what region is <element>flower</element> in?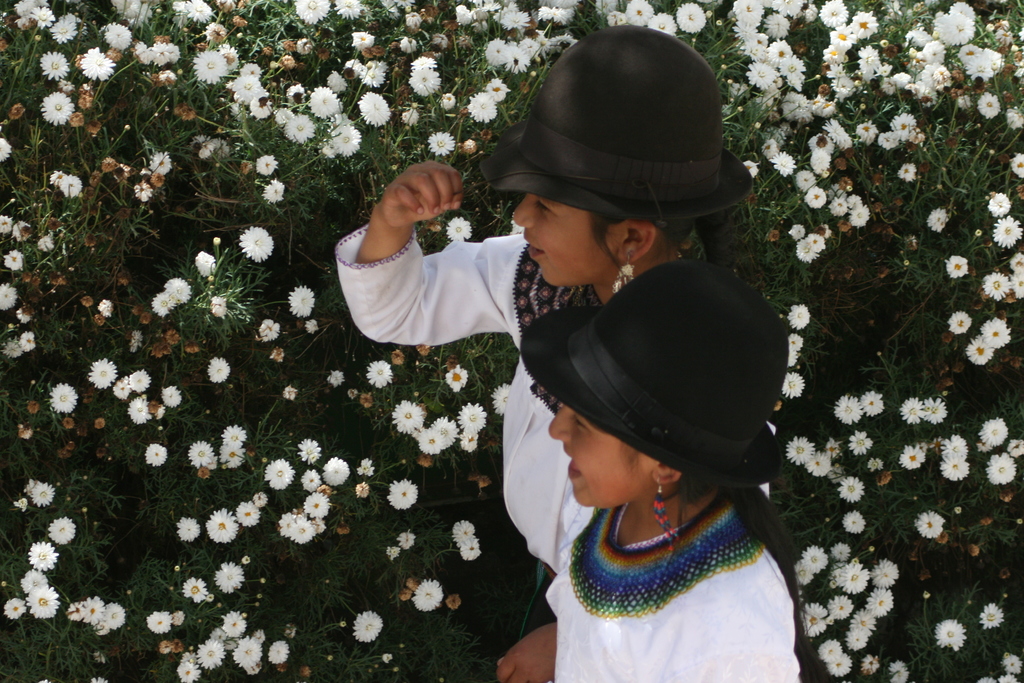
pyautogui.locateOnScreen(326, 454, 349, 485).
